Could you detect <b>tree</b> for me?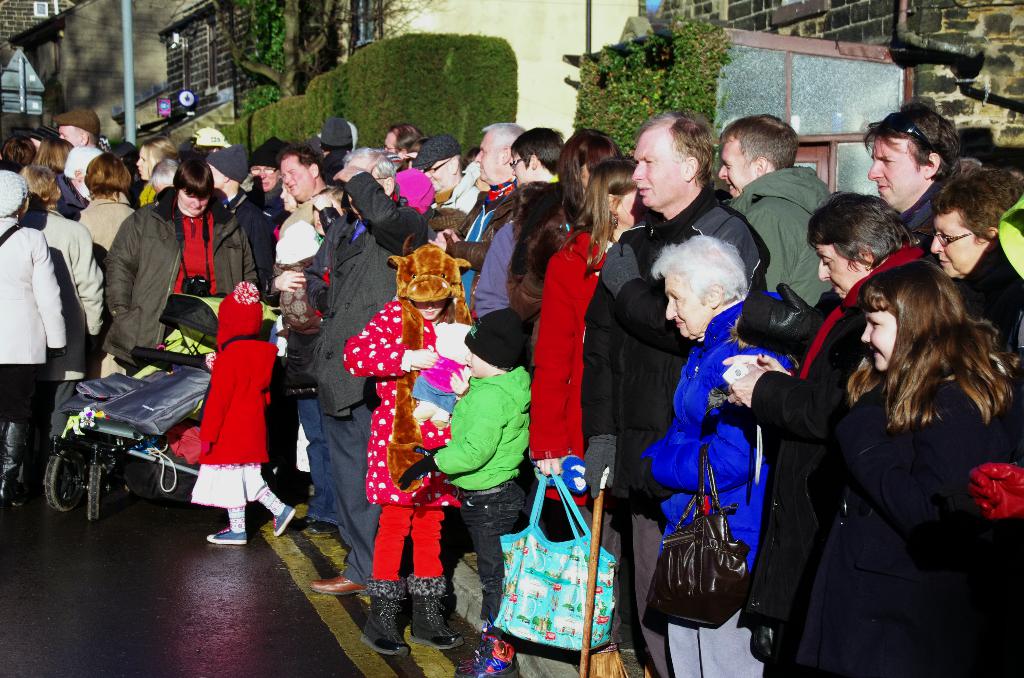
Detection result: crop(569, 36, 730, 129).
